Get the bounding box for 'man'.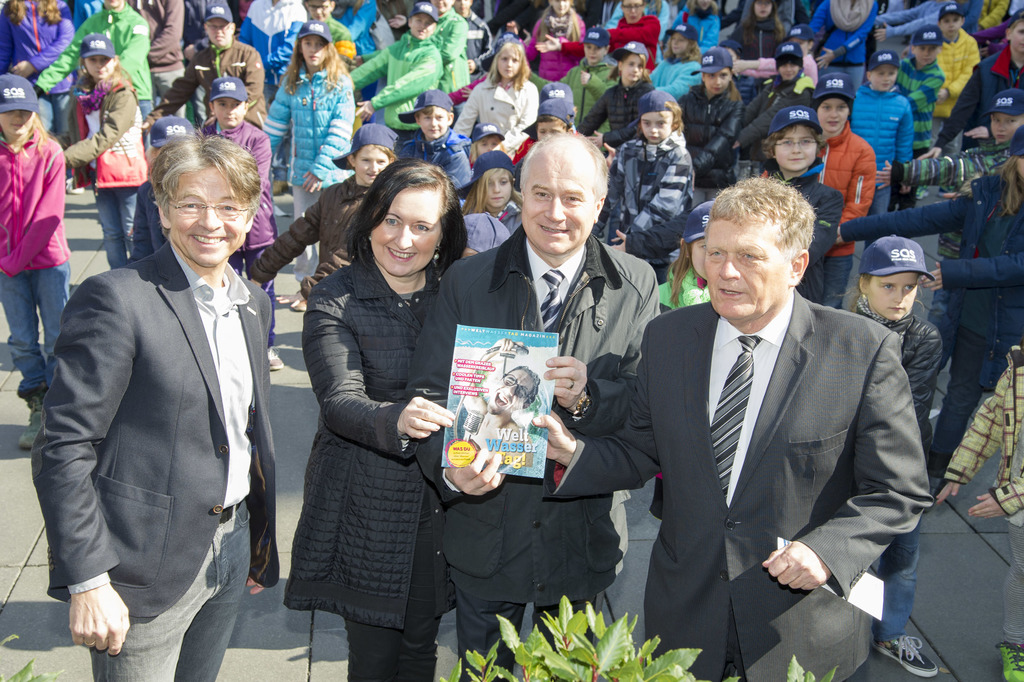
BBox(911, 4, 1023, 156).
